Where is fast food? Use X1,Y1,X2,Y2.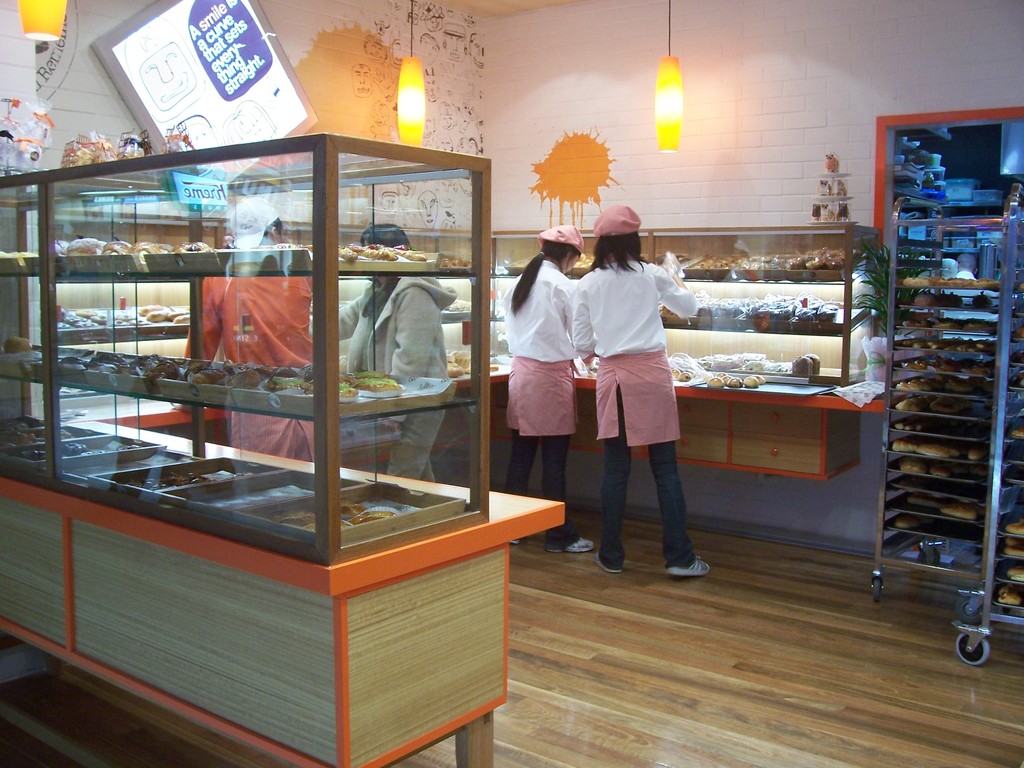
115,316,130,328.
